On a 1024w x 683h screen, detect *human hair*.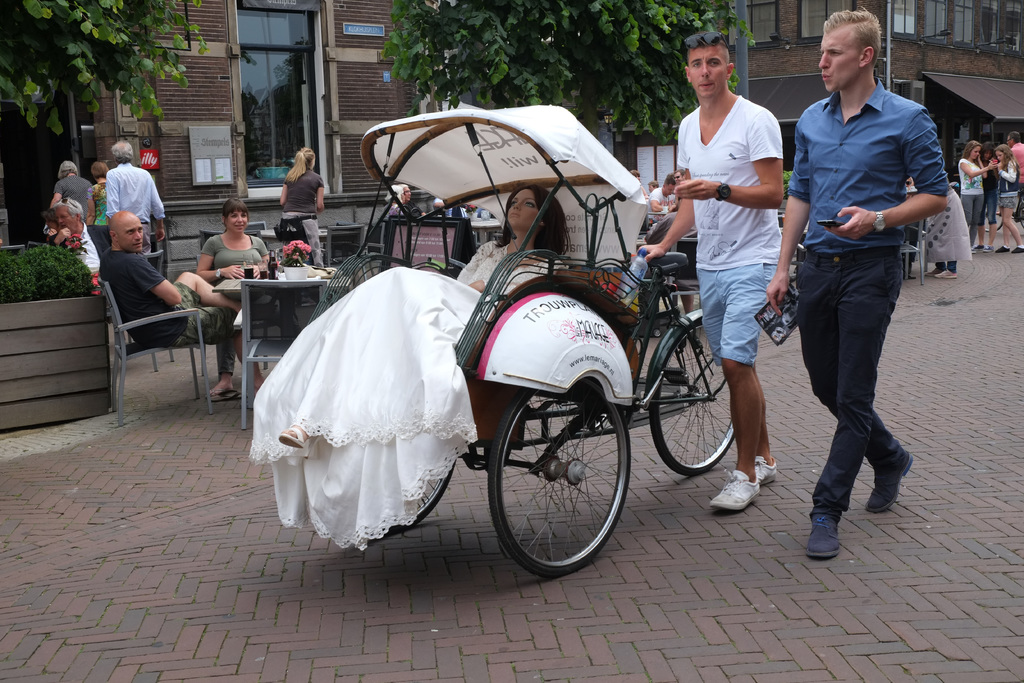
960,142,980,173.
